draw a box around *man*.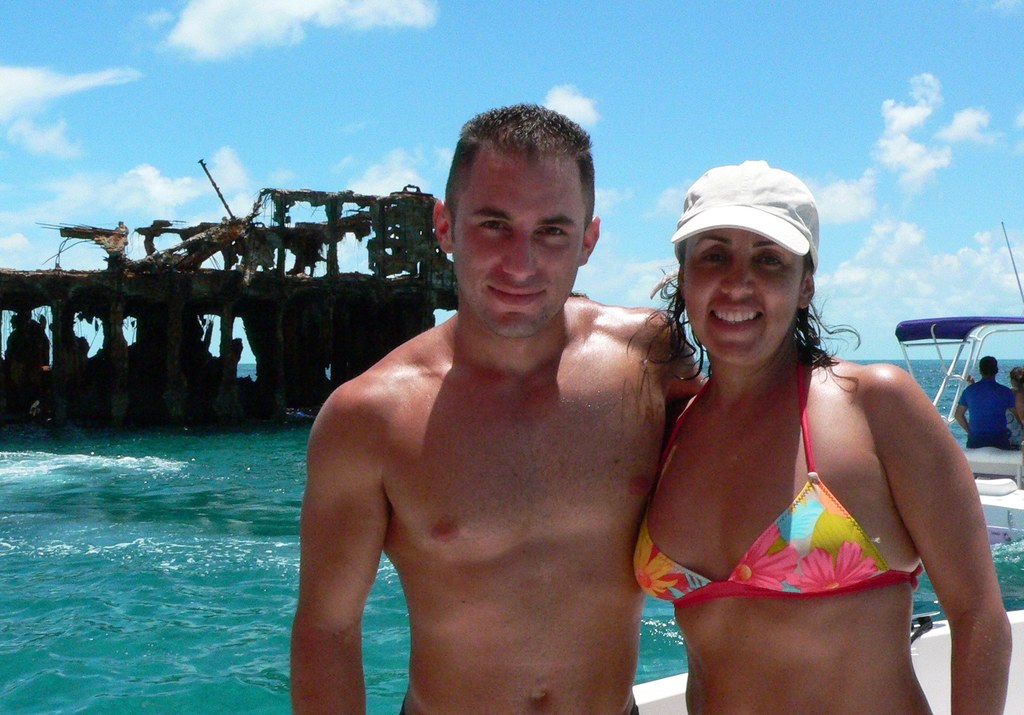
[273,116,700,709].
